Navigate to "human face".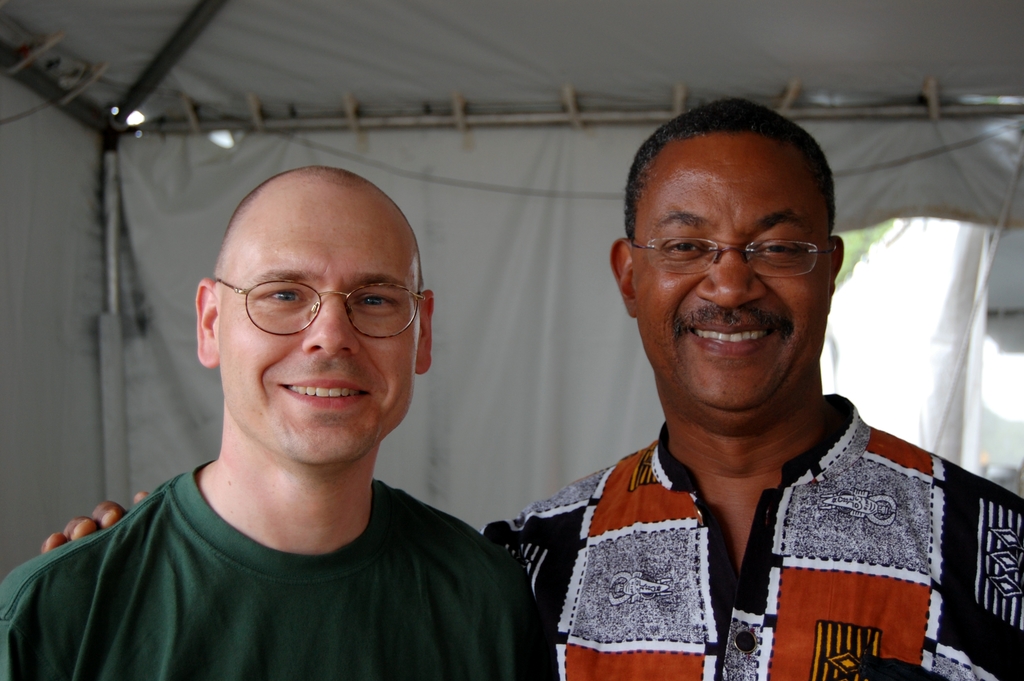
Navigation target: (636,134,832,406).
